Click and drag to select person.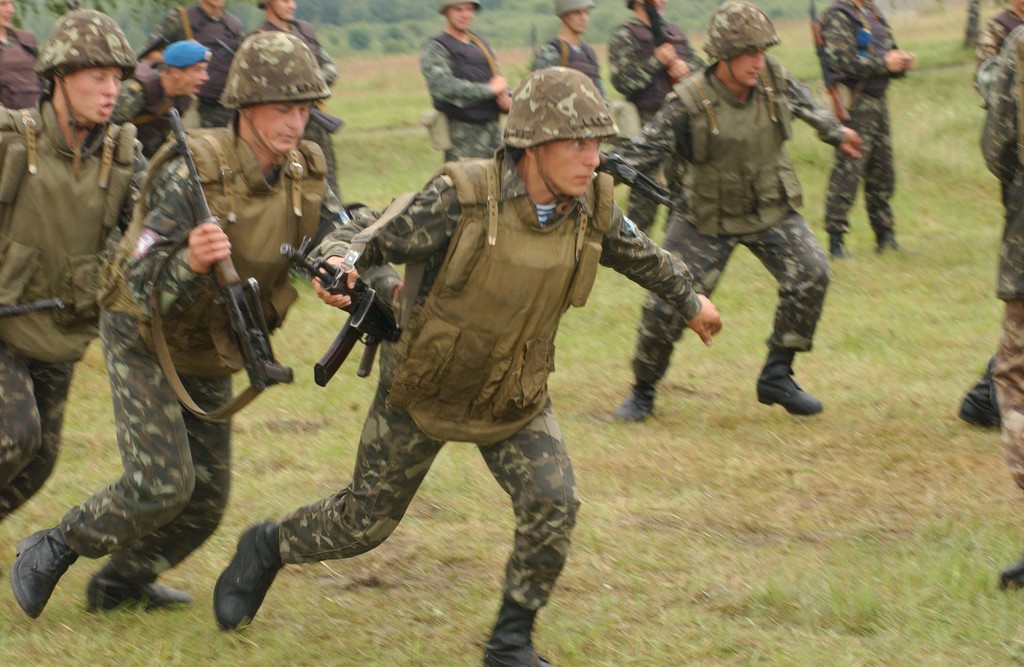
Selection: <box>525,0,604,102</box>.
